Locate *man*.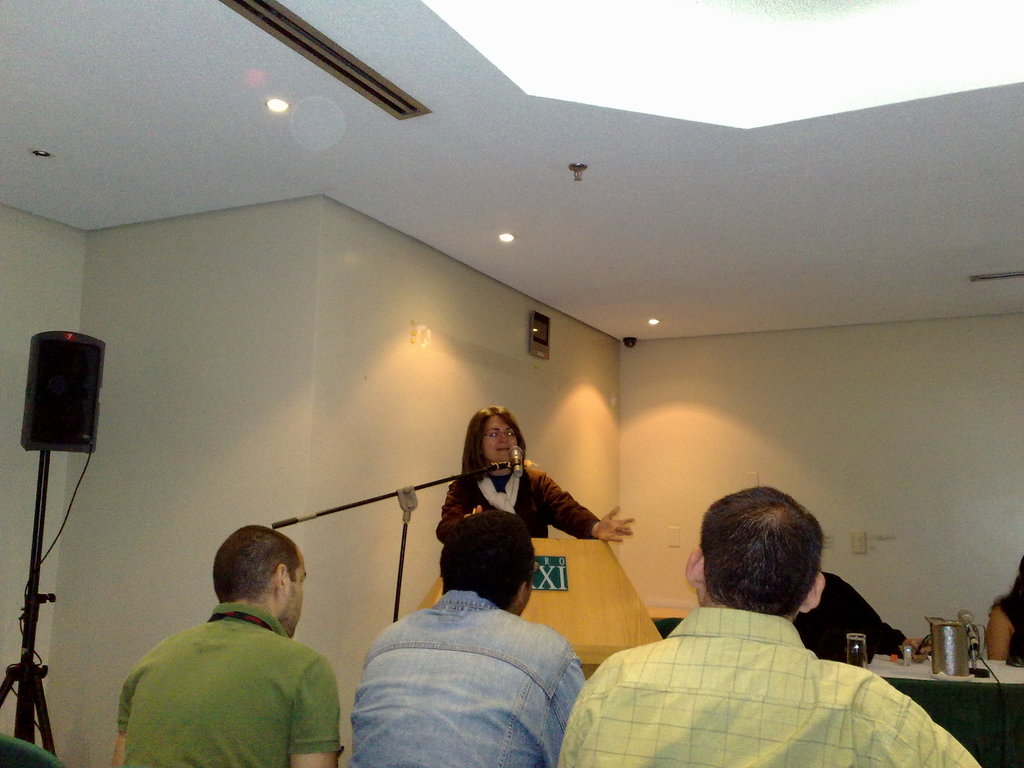
Bounding box: select_region(350, 508, 580, 764).
